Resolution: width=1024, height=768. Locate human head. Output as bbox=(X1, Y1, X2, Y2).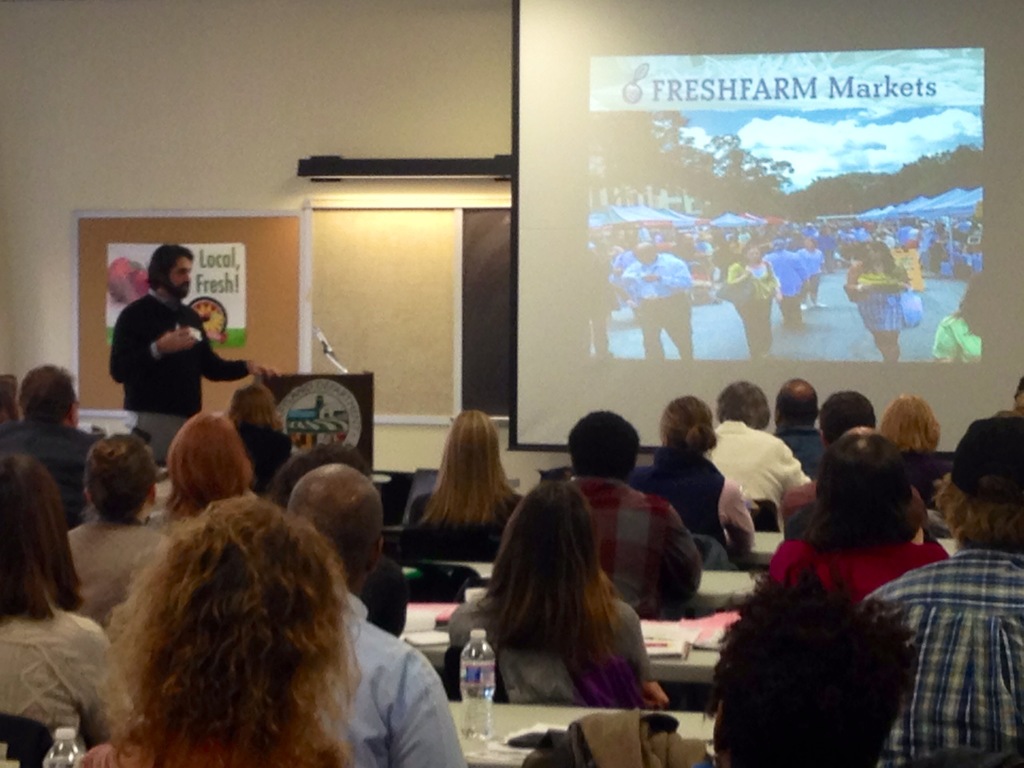
bbox=(716, 380, 770, 428).
